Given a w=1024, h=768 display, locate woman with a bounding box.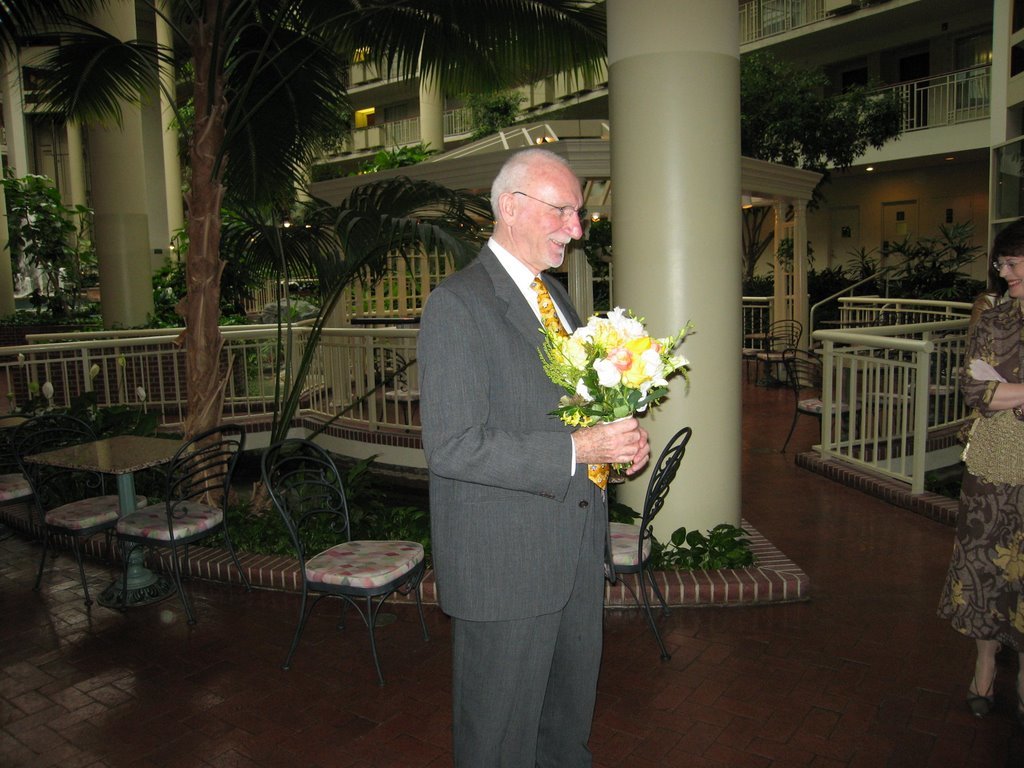
Located: [x1=934, y1=218, x2=1023, y2=719].
